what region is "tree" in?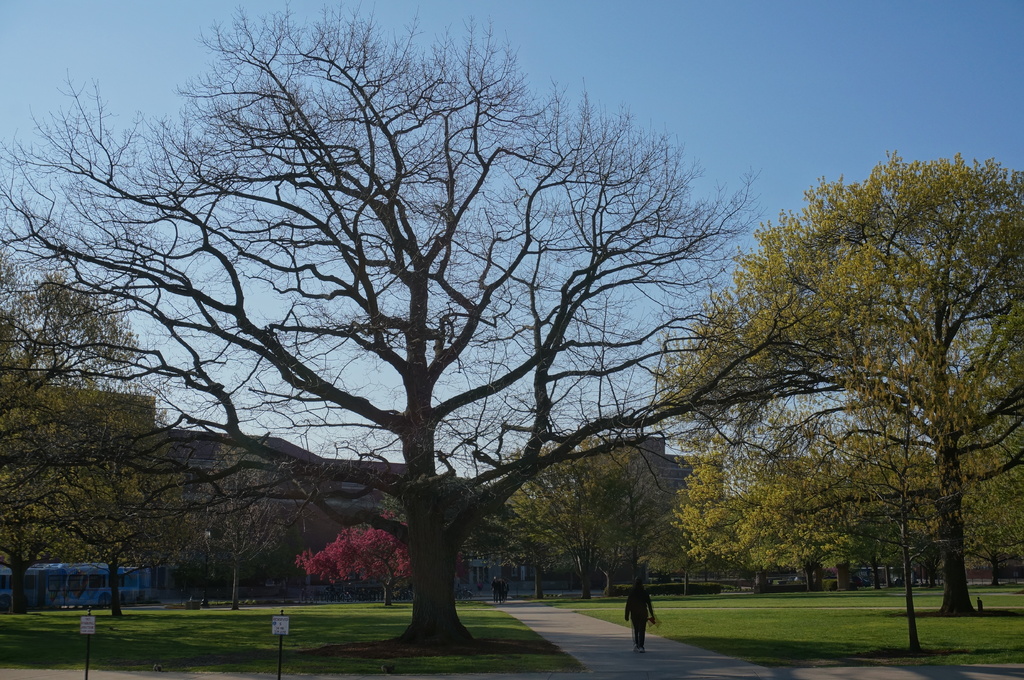
bbox(657, 151, 1022, 622).
